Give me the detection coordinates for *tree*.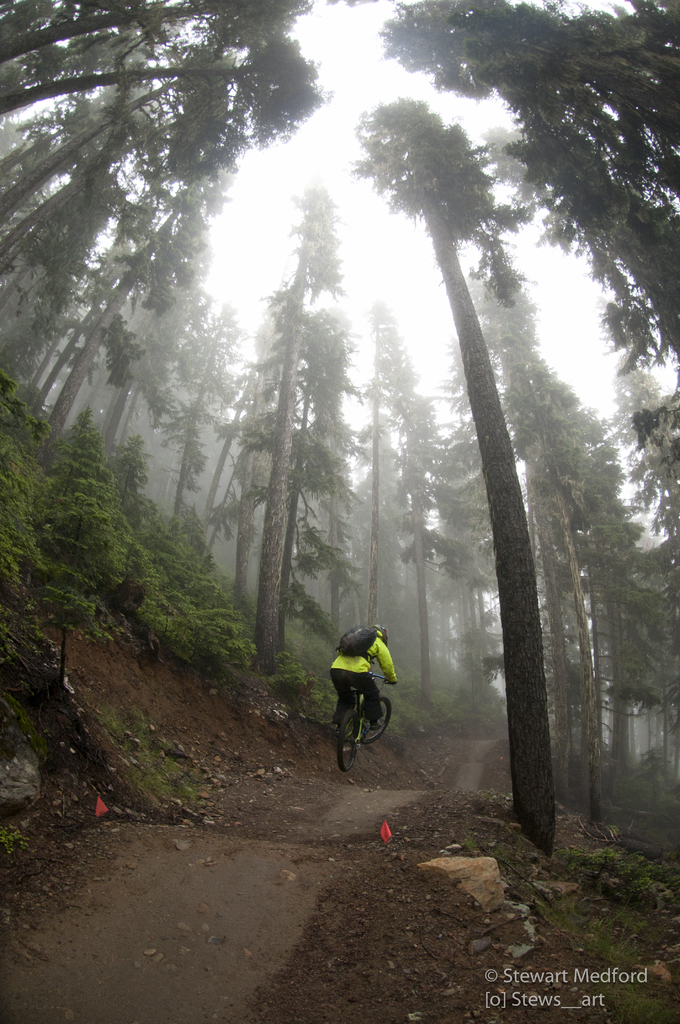
box(616, 354, 679, 536).
